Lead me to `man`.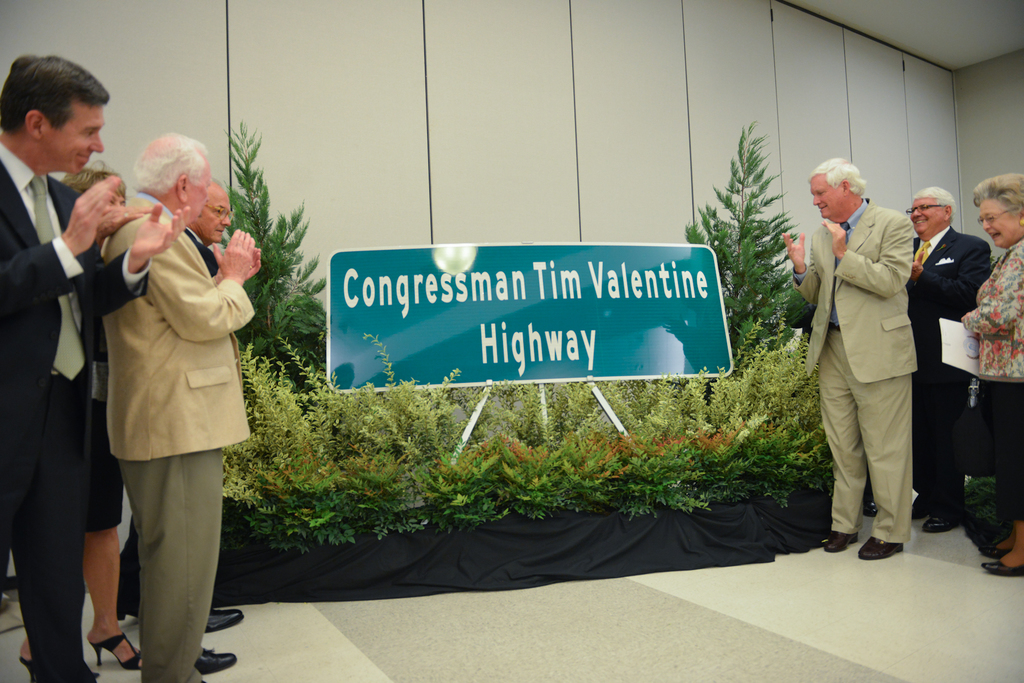
Lead to 908,186,997,533.
